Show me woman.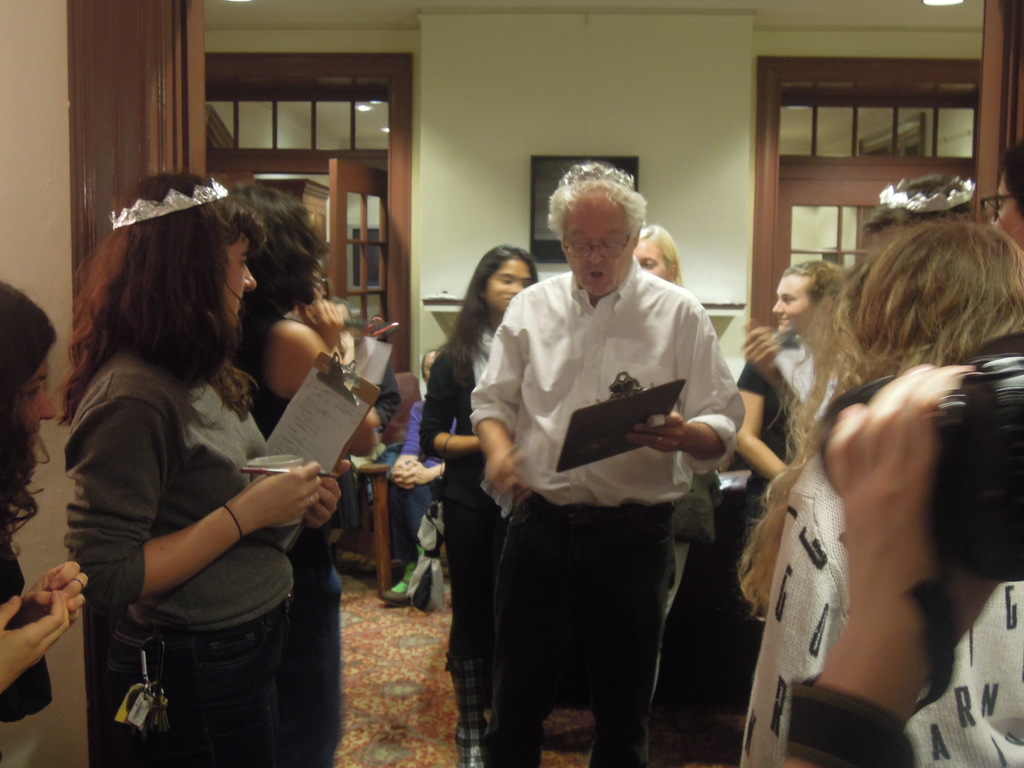
woman is here: [0, 278, 88, 767].
